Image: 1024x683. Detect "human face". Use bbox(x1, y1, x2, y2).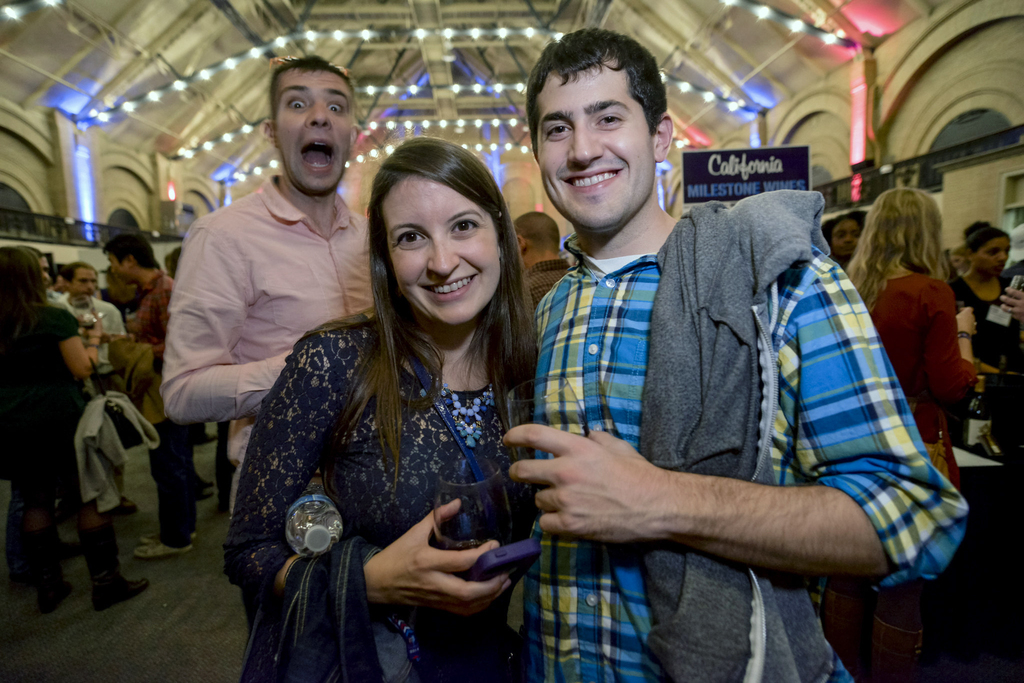
bbox(108, 257, 129, 288).
